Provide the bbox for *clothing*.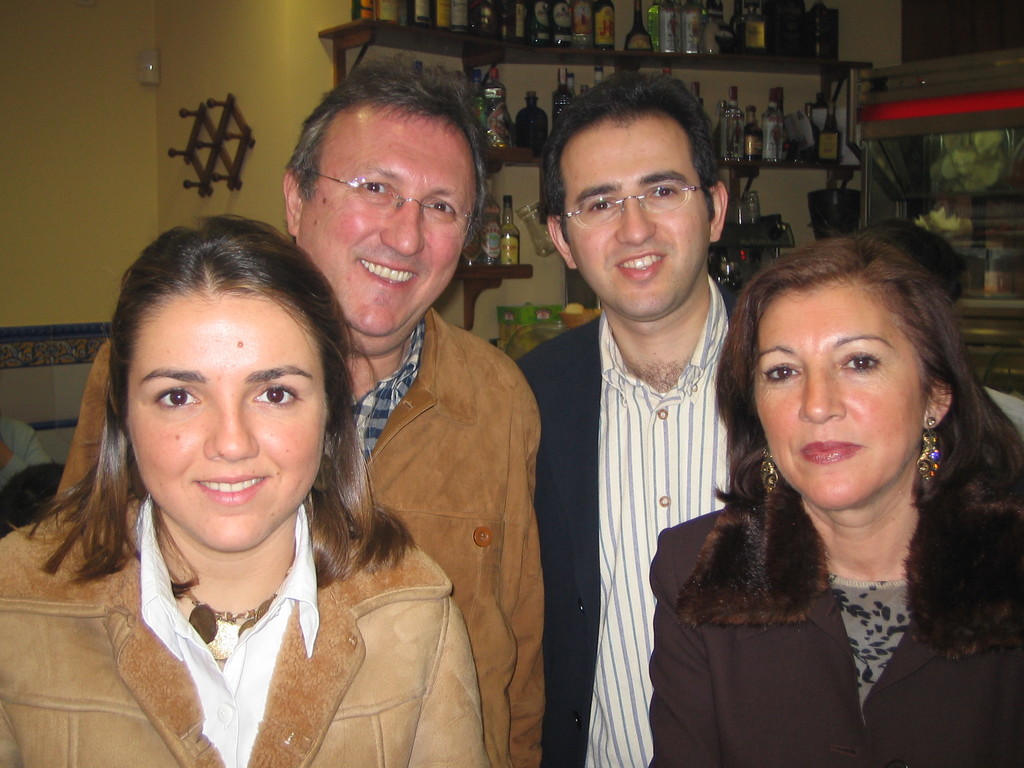
[321,315,549,767].
